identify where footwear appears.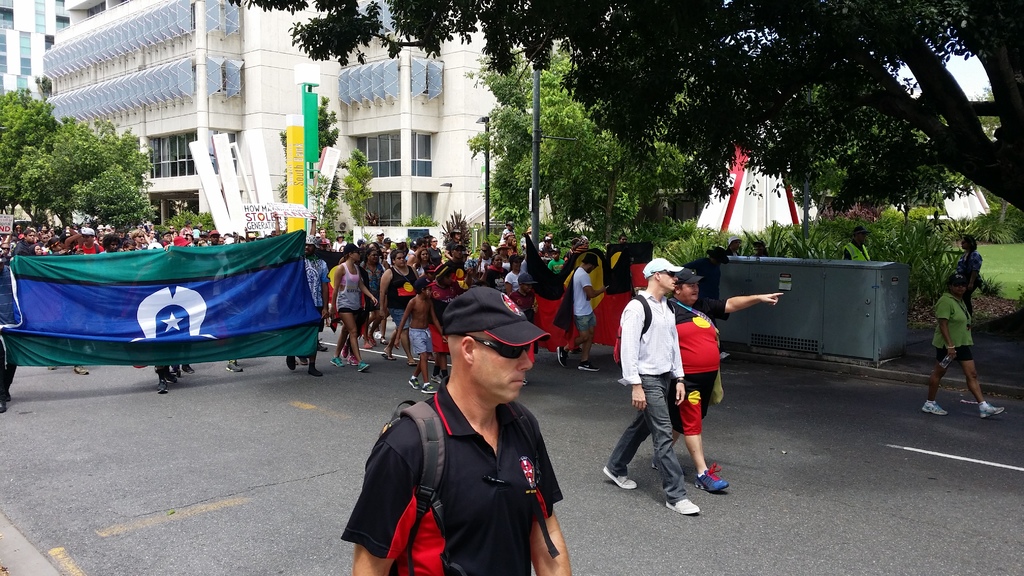
Appears at [left=422, top=384, right=438, bottom=396].
